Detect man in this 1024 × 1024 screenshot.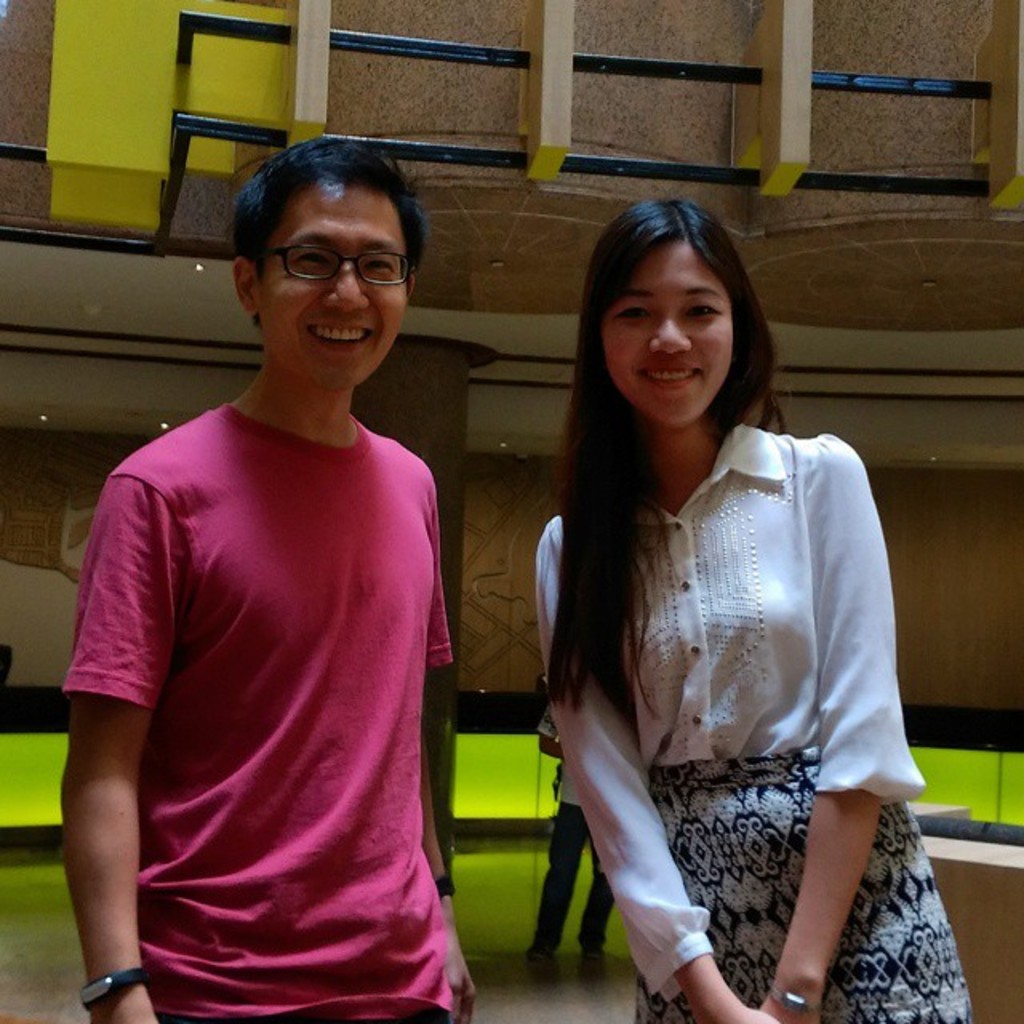
Detection: bbox(61, 125, 483, 1022).
